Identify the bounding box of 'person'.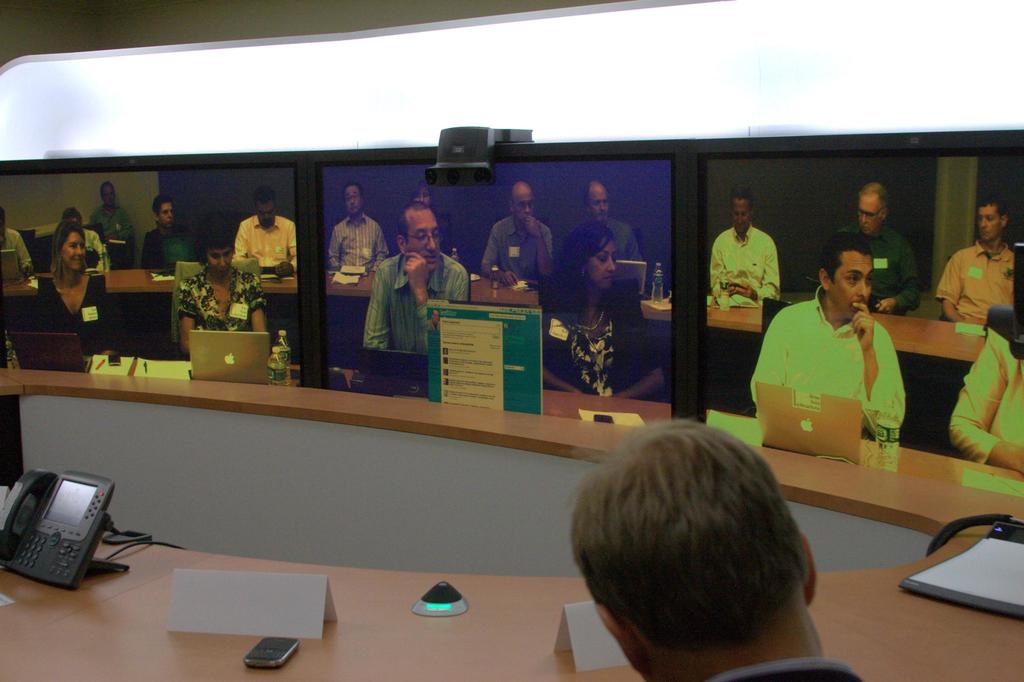
570/413/865/681.
